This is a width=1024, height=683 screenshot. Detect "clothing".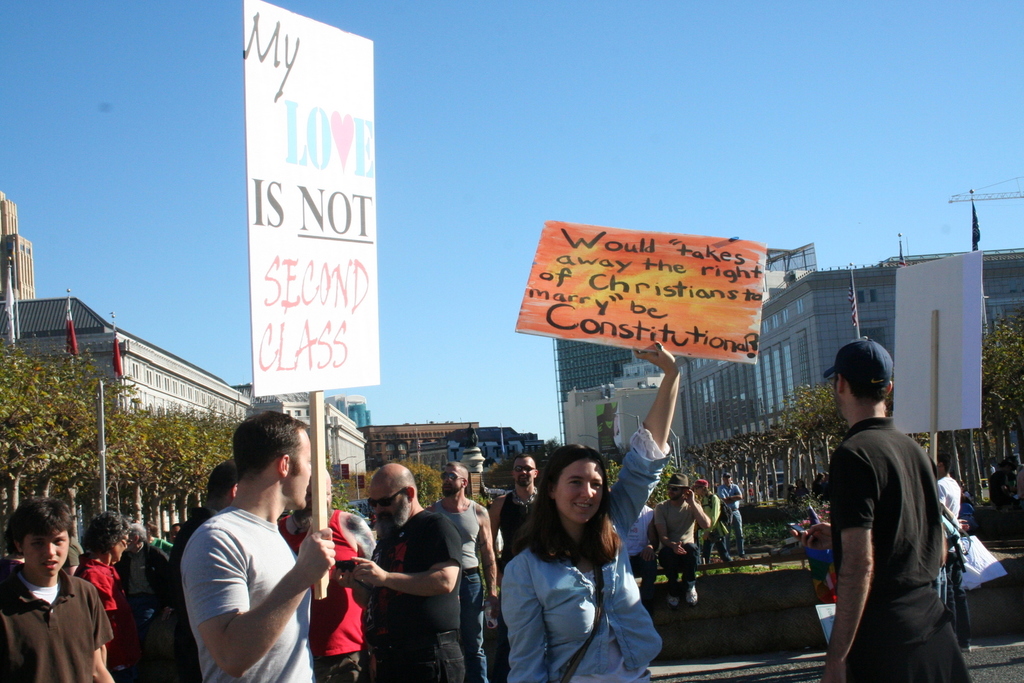
select_region(79, 551, 121, 618).
